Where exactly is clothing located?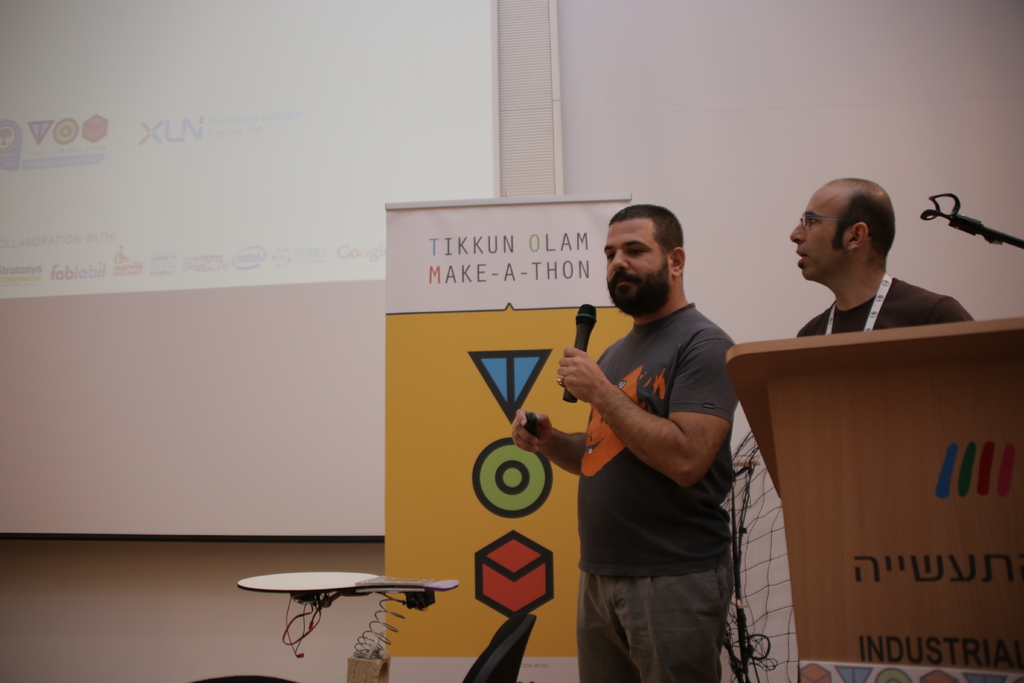
Its bounding box is {"left": 571, "top": 295, "right": 739, "bottom": 680}.
